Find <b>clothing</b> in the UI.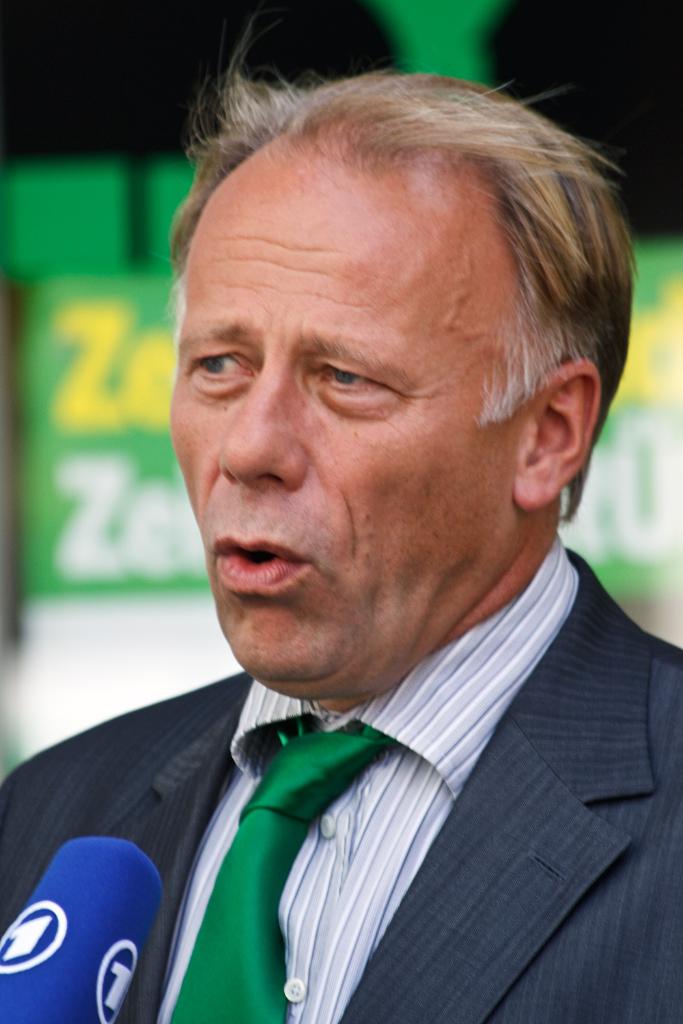
UI element at left=0, top=530, right=682, bottom=1023.
